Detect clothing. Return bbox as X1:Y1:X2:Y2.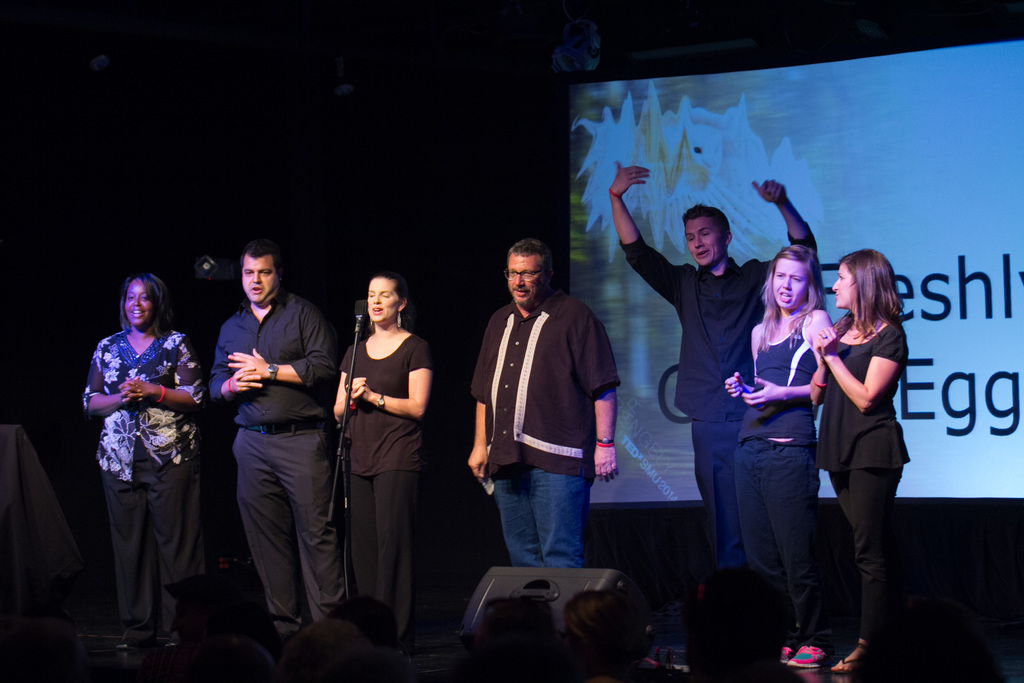
102:464:206:644.
